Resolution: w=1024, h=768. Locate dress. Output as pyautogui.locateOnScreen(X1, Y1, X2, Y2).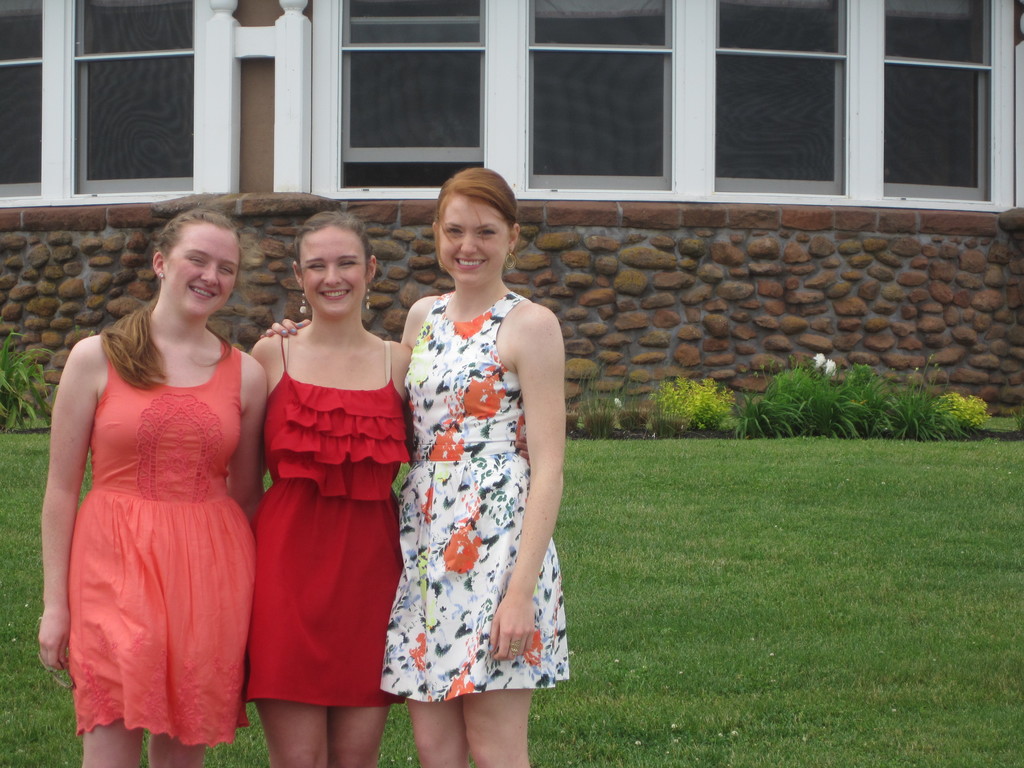
pyautogui.locateOnScreen(381, 289, 567, 708).
